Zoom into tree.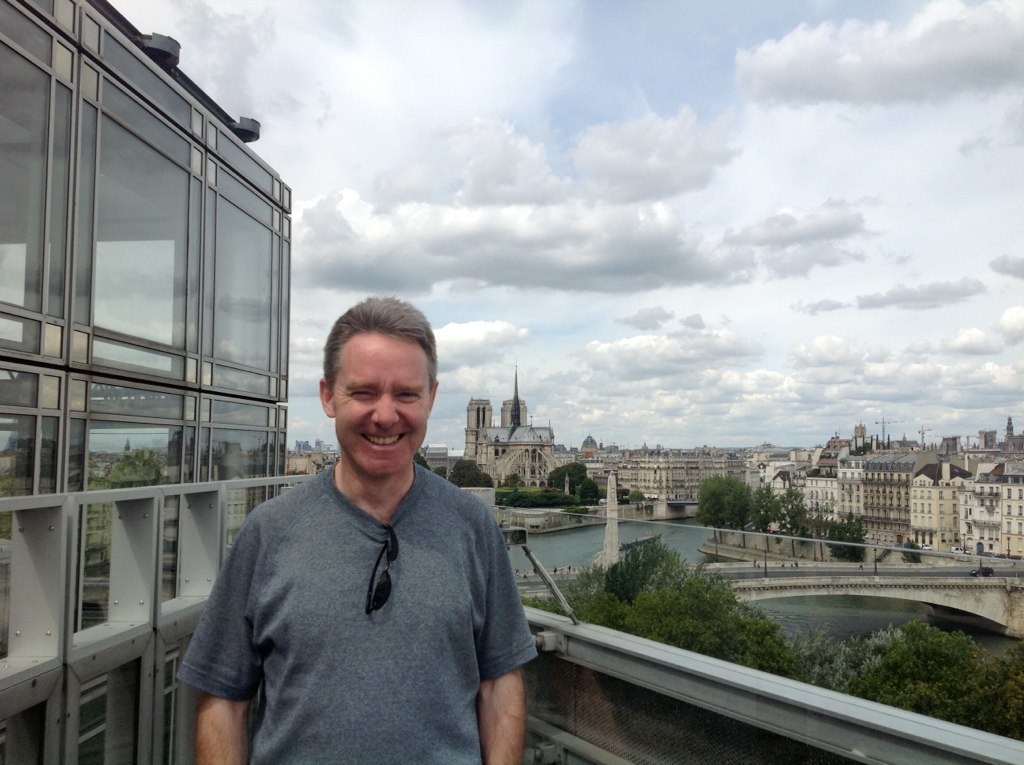
Zoom target: (left=814, top=511, right=870, bottom=561).
